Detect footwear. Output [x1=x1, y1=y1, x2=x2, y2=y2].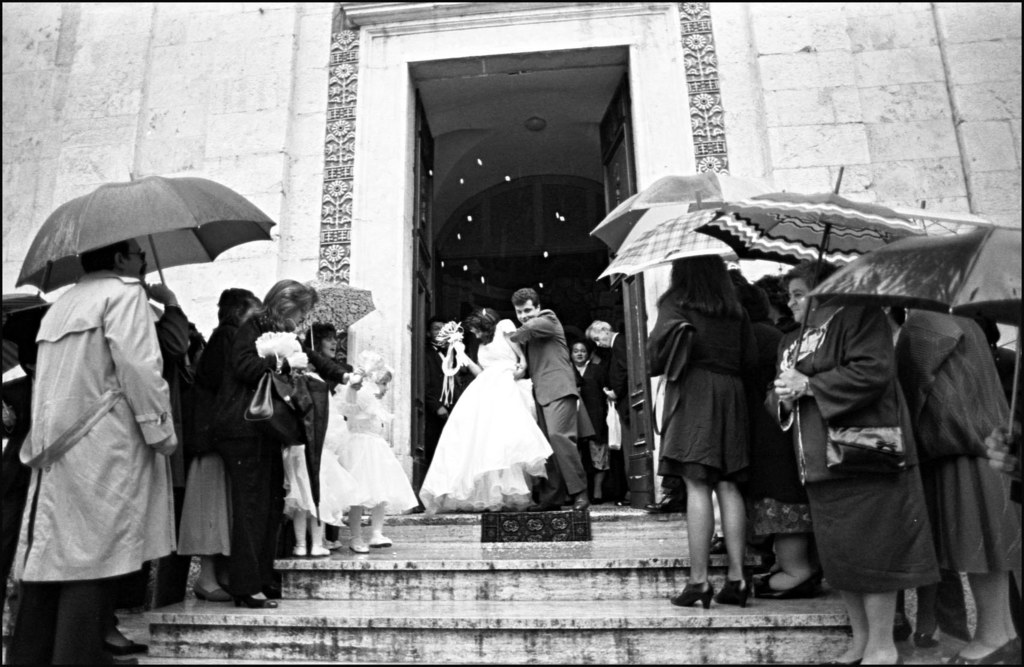
[x1=573, y1=486, x2=593, y2=511].
